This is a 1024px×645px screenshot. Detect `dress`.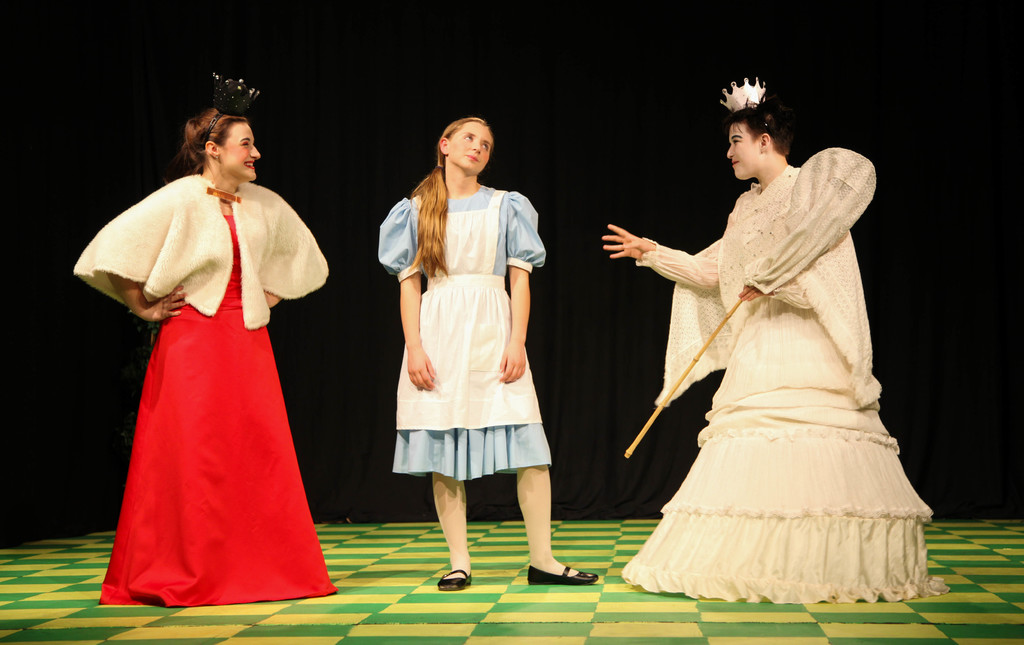
<box>618,145,950,598</box>.
